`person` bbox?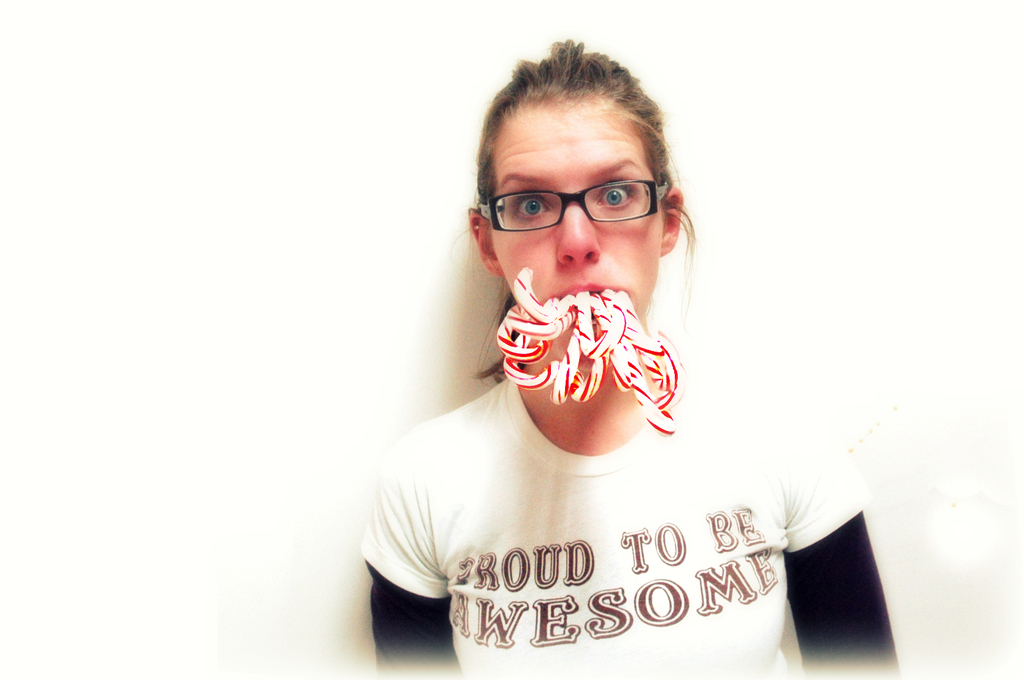
[left=340, top=17, right=836, bottom=679]
